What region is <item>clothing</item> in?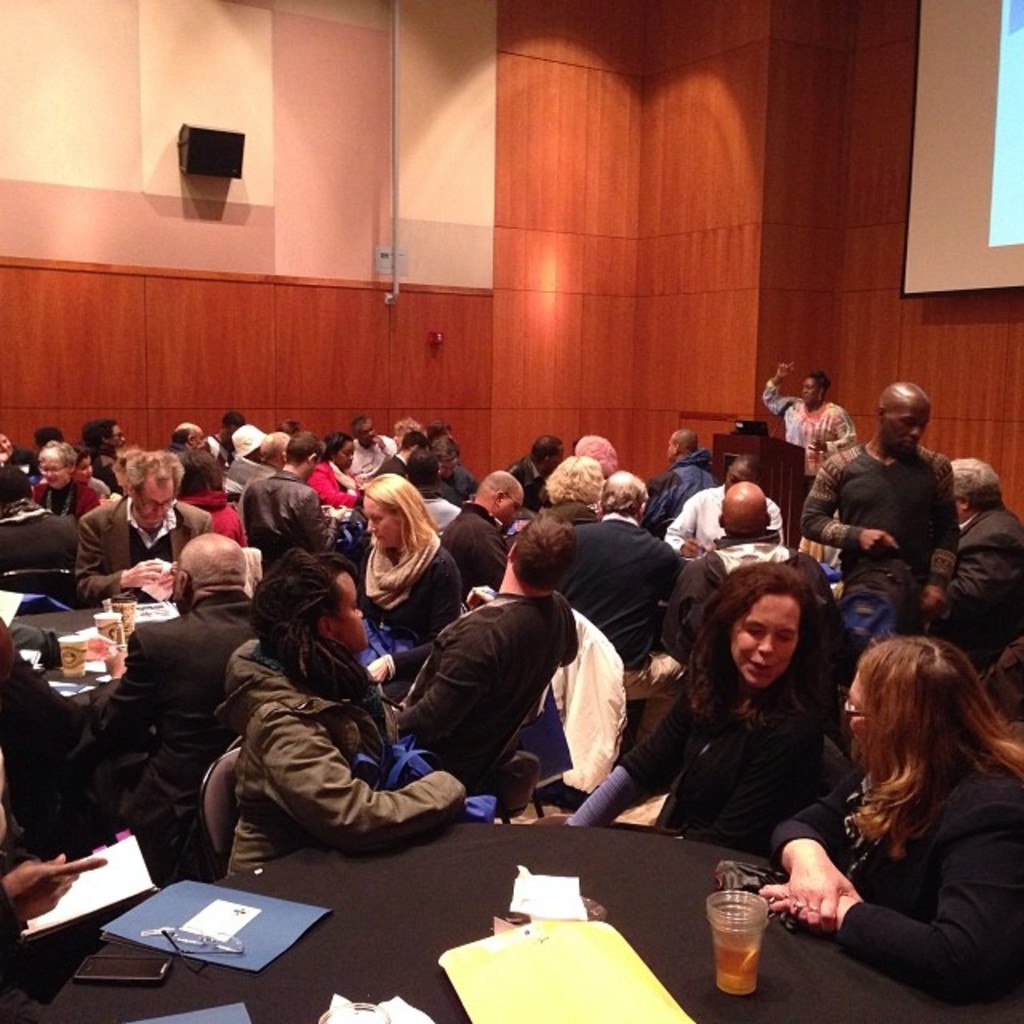
crop(374, 578, 562, 789).
